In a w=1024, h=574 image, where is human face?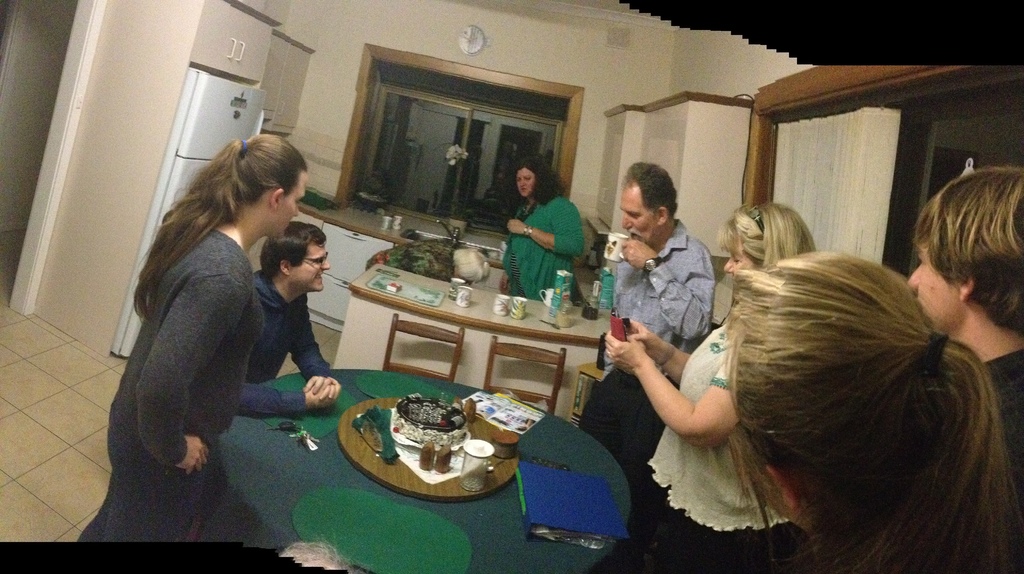
(x1=280, y1=178, x2=312, y2=240).
